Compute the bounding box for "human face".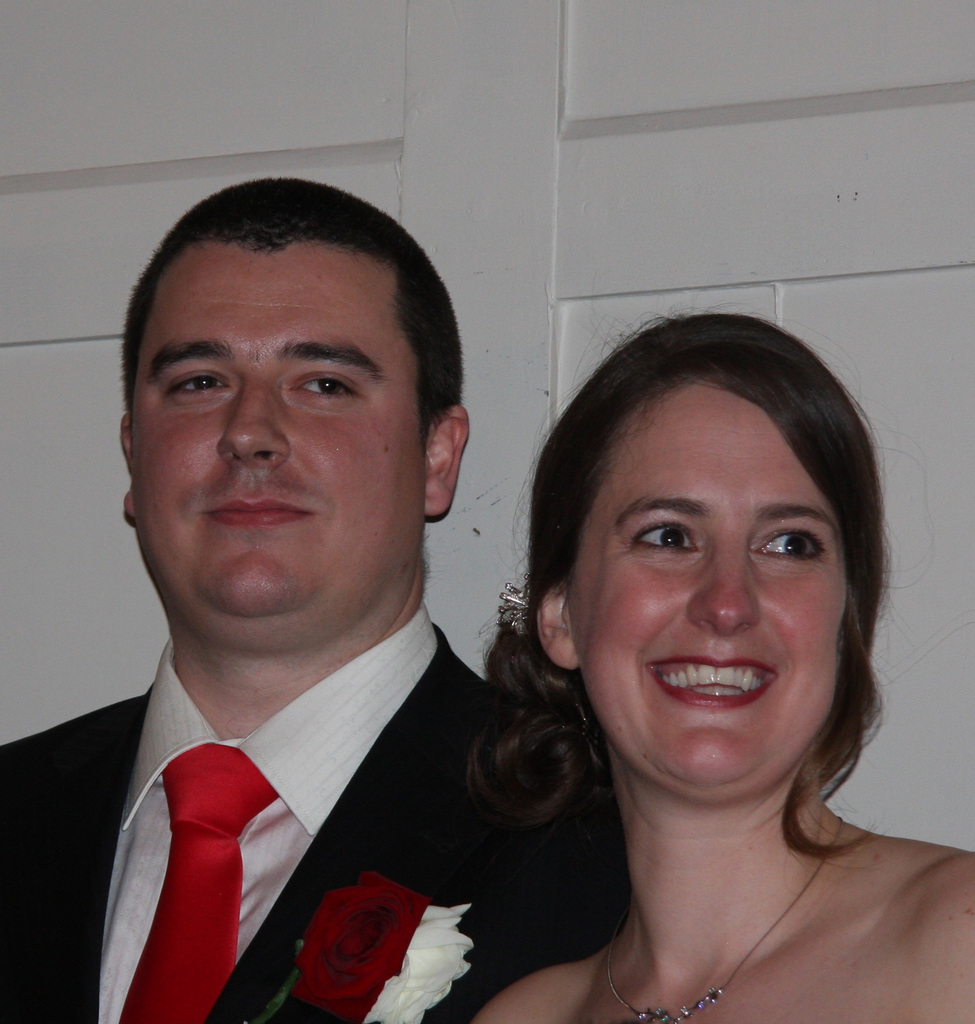
box=[124, 228, 424, 622].
